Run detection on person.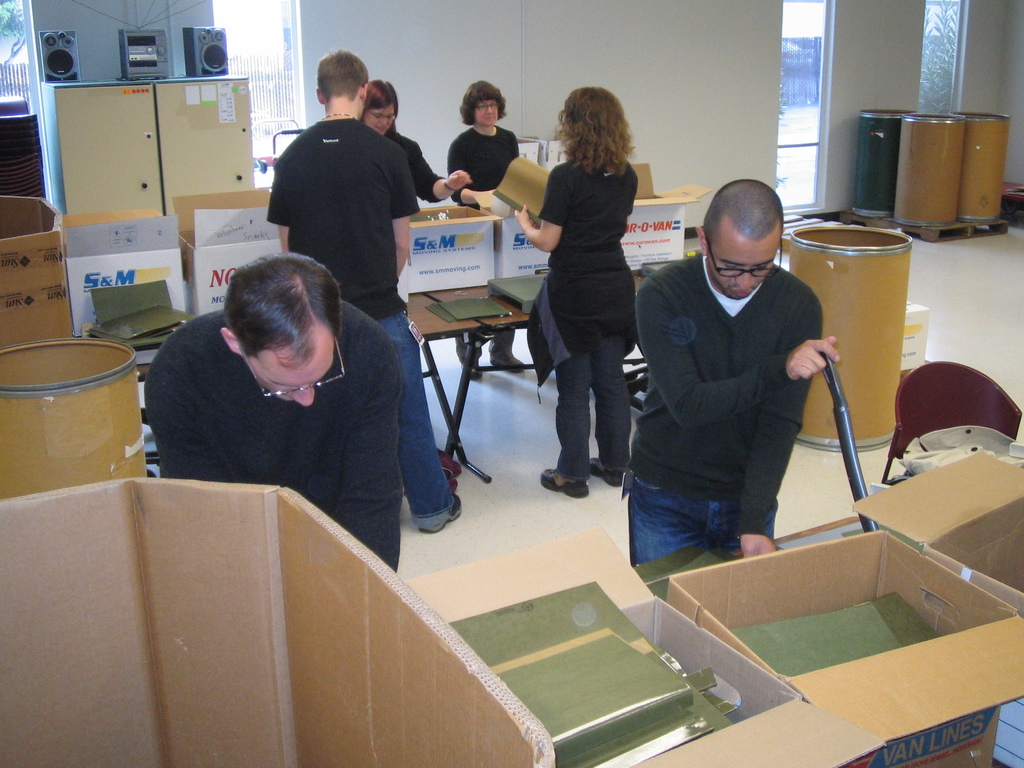
Result: region(126, 246, 408, 597).
